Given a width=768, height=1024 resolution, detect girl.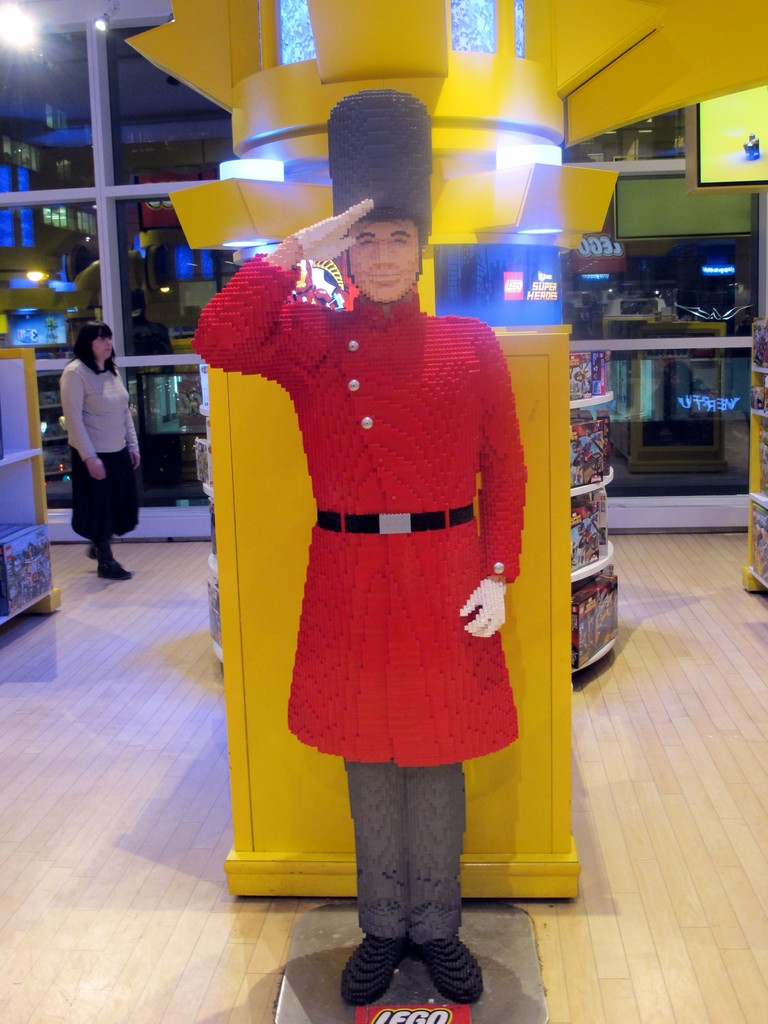
(60,314,163,588).
